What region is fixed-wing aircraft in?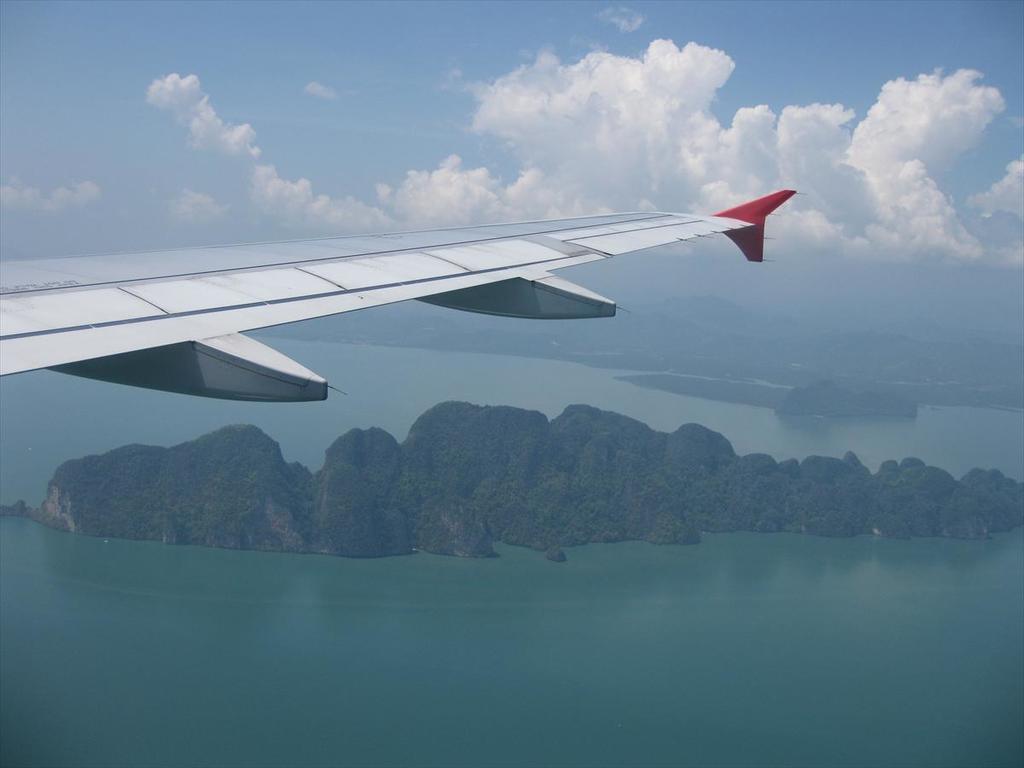
<bbox>0, 188, 797, 401</bbox>.
